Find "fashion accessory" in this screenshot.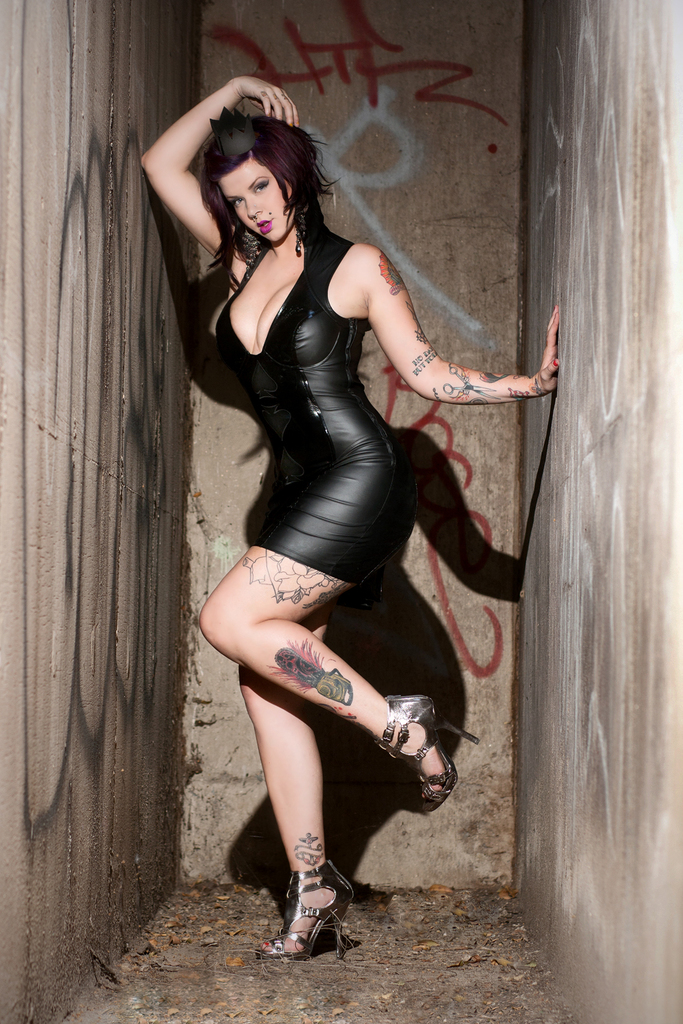
The bounding box for "fashion accessory" is BBox(253, 857, 357, 964).
